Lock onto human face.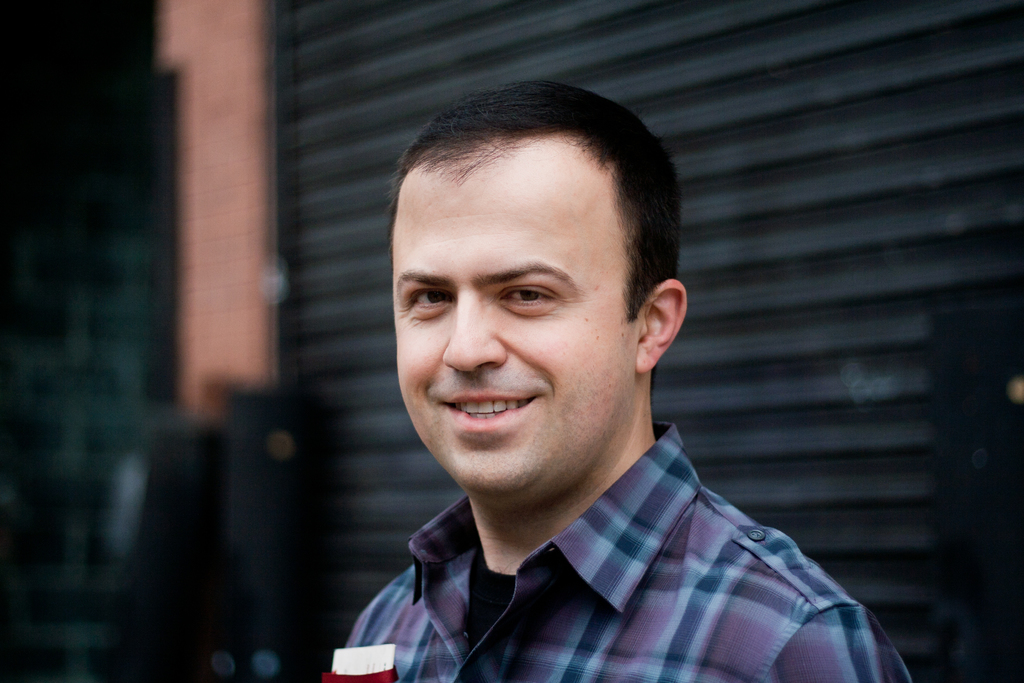
Locked: bbox=(376, 159, 644, 514).
